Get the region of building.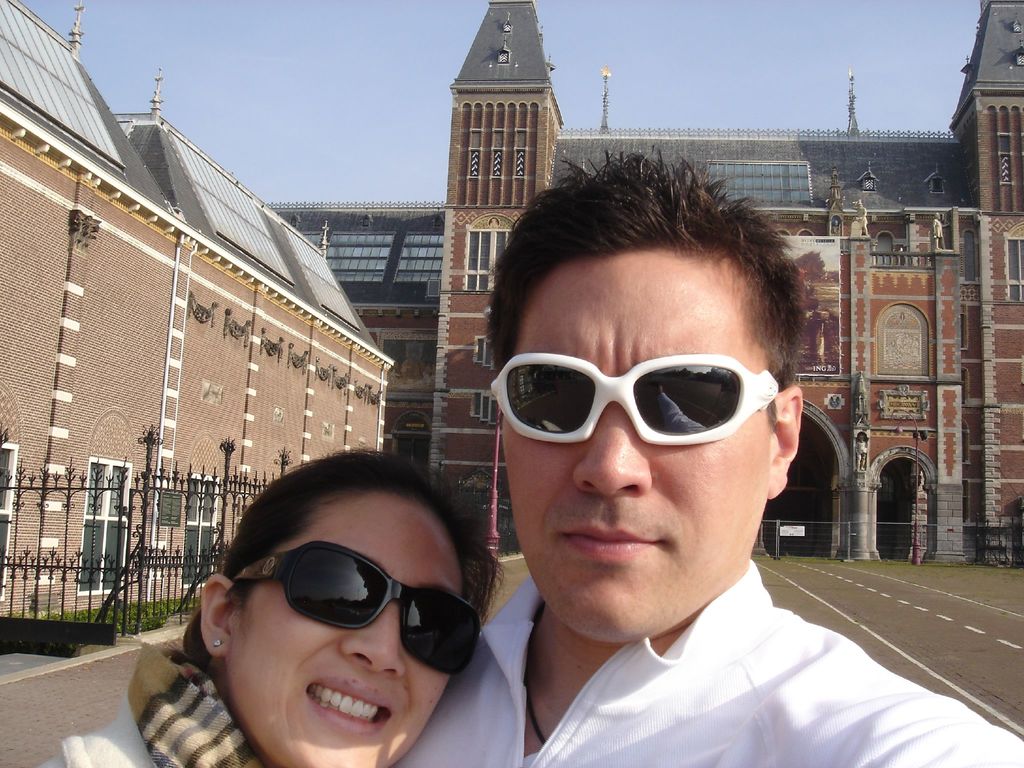
<bbox>0, 0, 409, 648</bbox>.
